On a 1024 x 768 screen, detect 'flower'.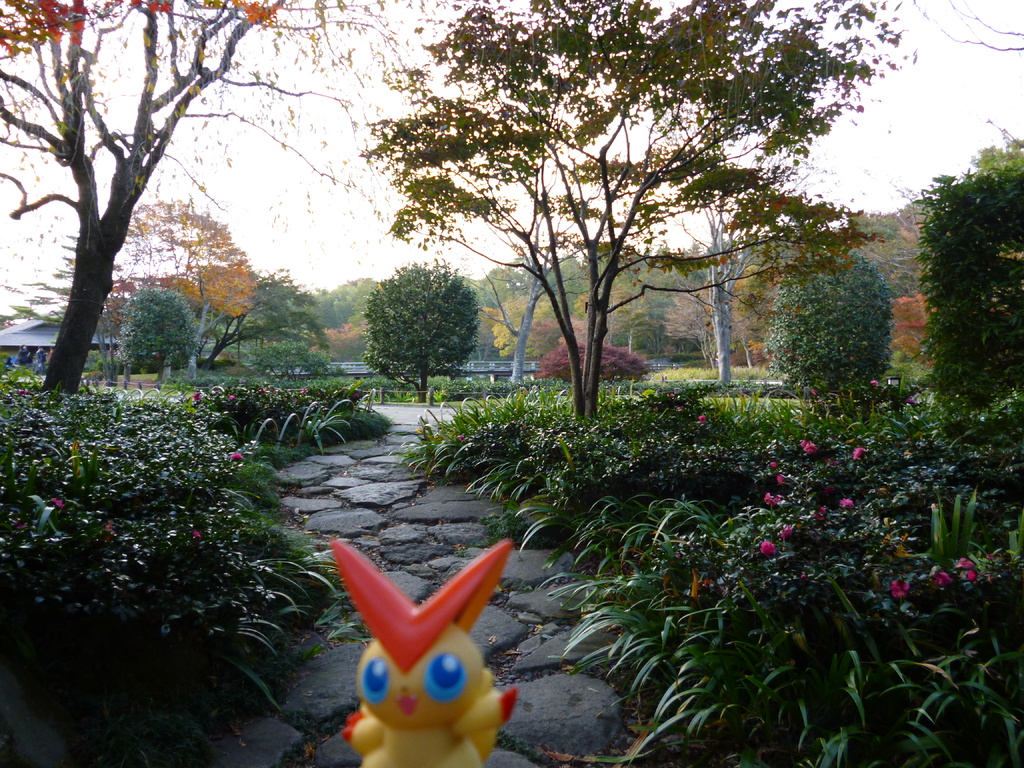
(x1=778, y1=521, x2=789, y2=540).
